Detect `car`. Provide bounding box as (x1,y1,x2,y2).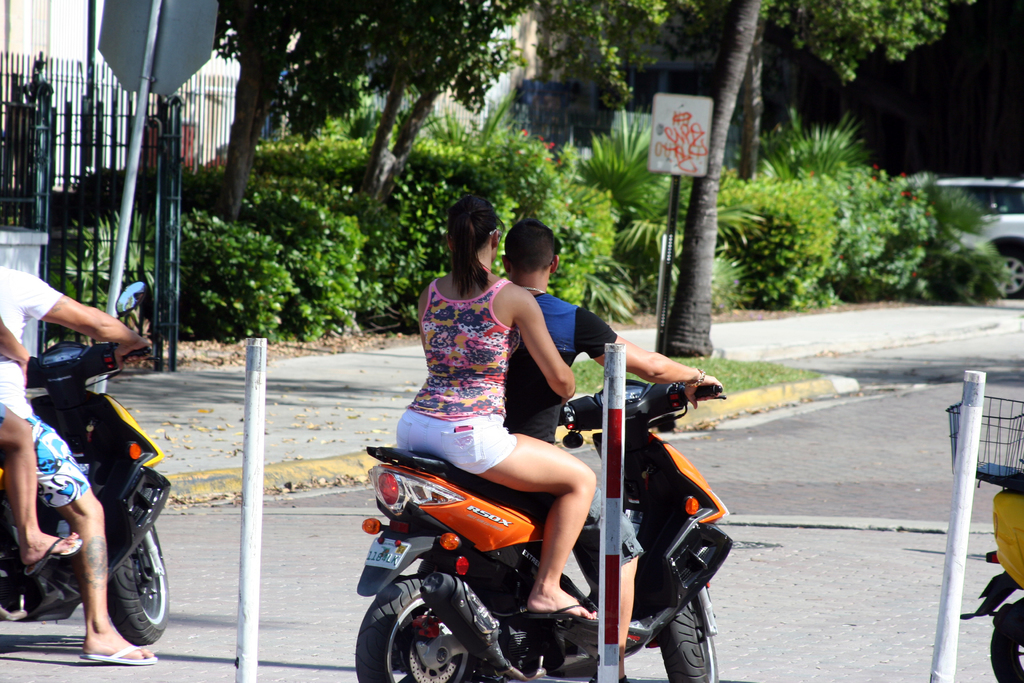
(934,173,1023,299).
